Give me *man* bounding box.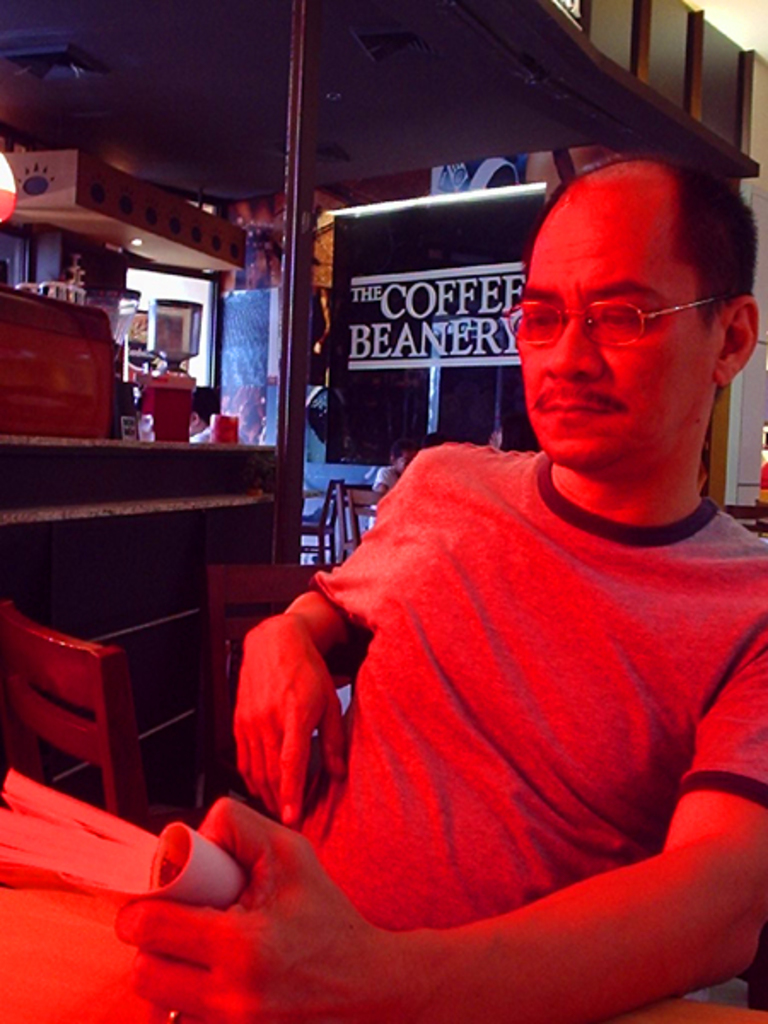
(99,145,766,1022).
